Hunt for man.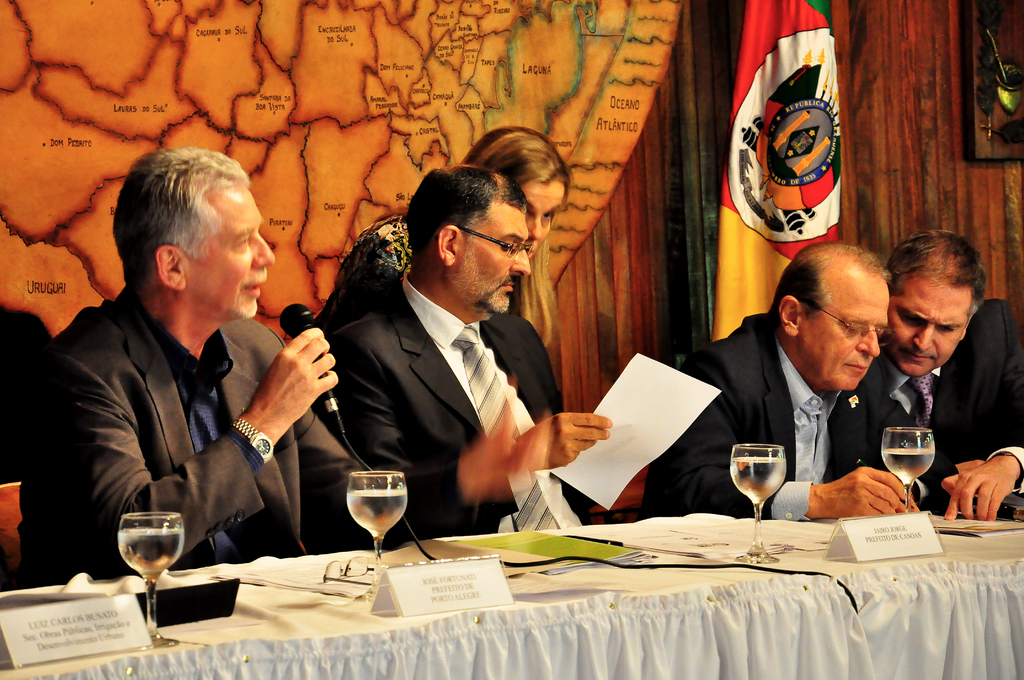
Hunted down at 637,236,928,519.
